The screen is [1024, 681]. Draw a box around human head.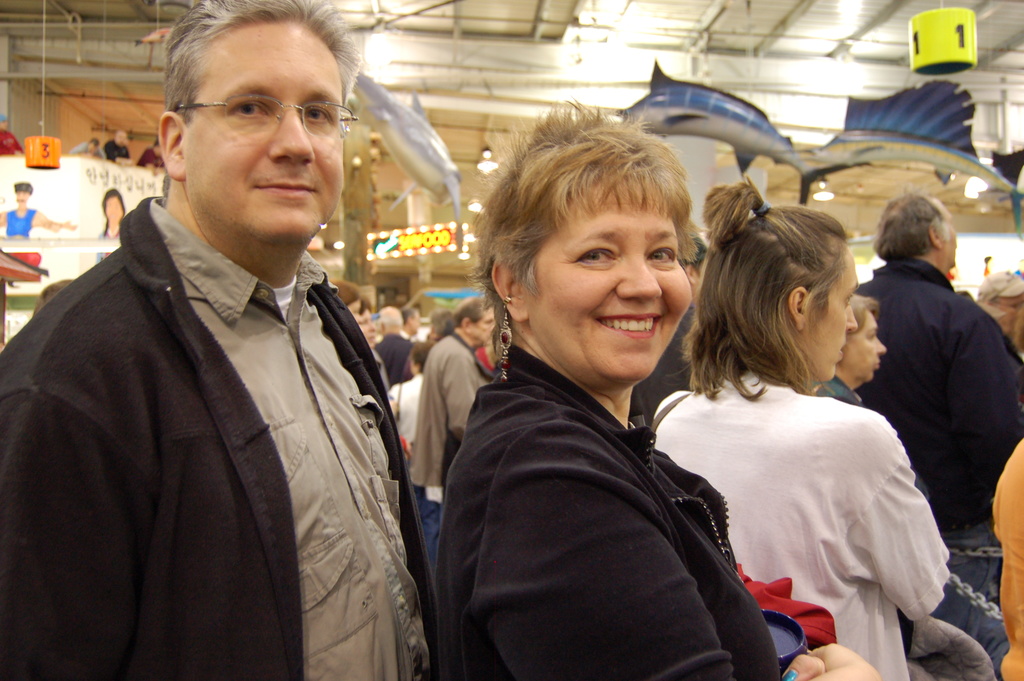
483,98,723,379.
